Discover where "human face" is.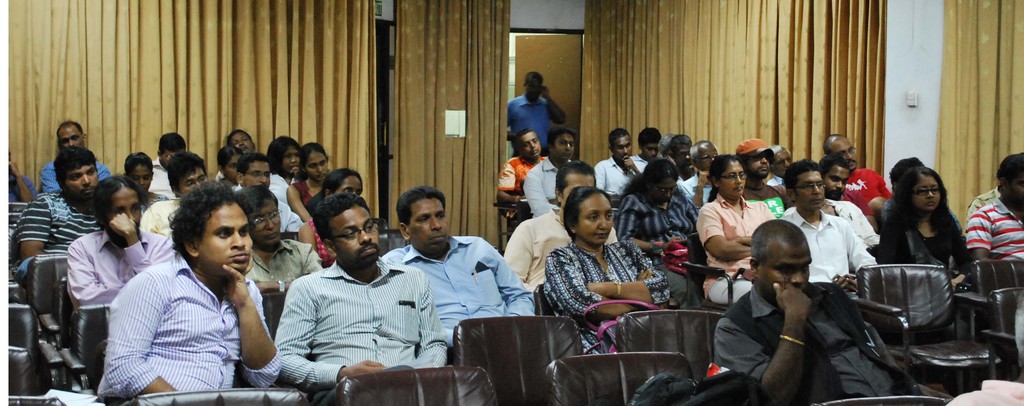
Discovered at 225, 162, 243, 183.
